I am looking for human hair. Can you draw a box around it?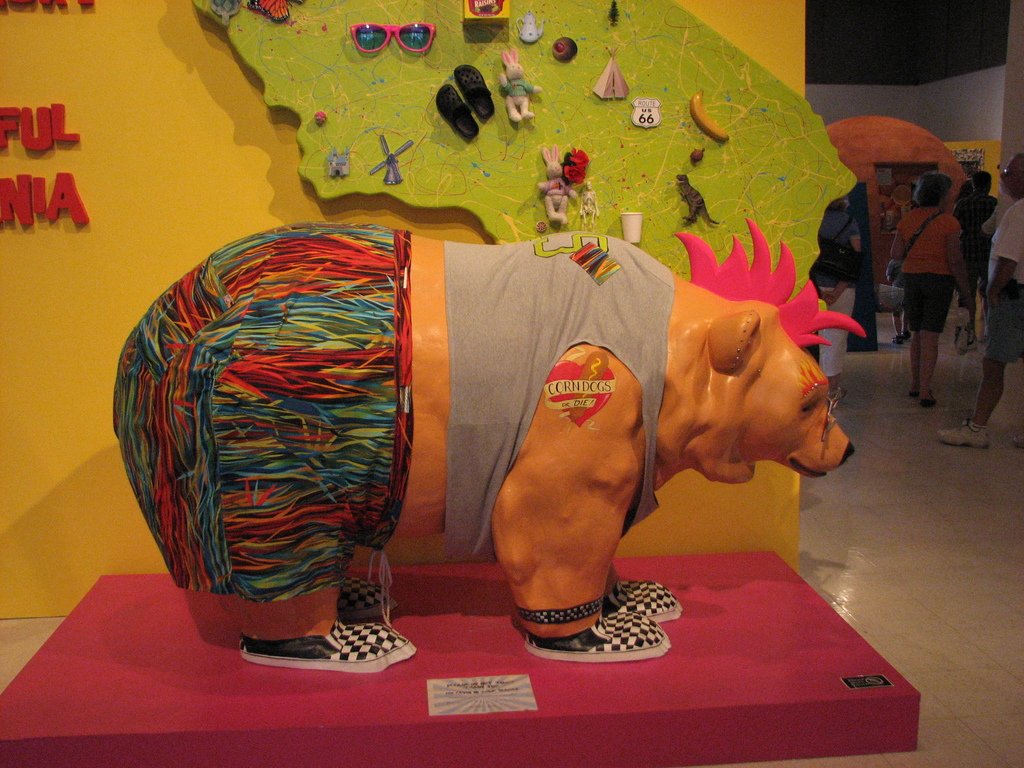
Sure, the bounding box is crop(911, 172, 961, 214).
